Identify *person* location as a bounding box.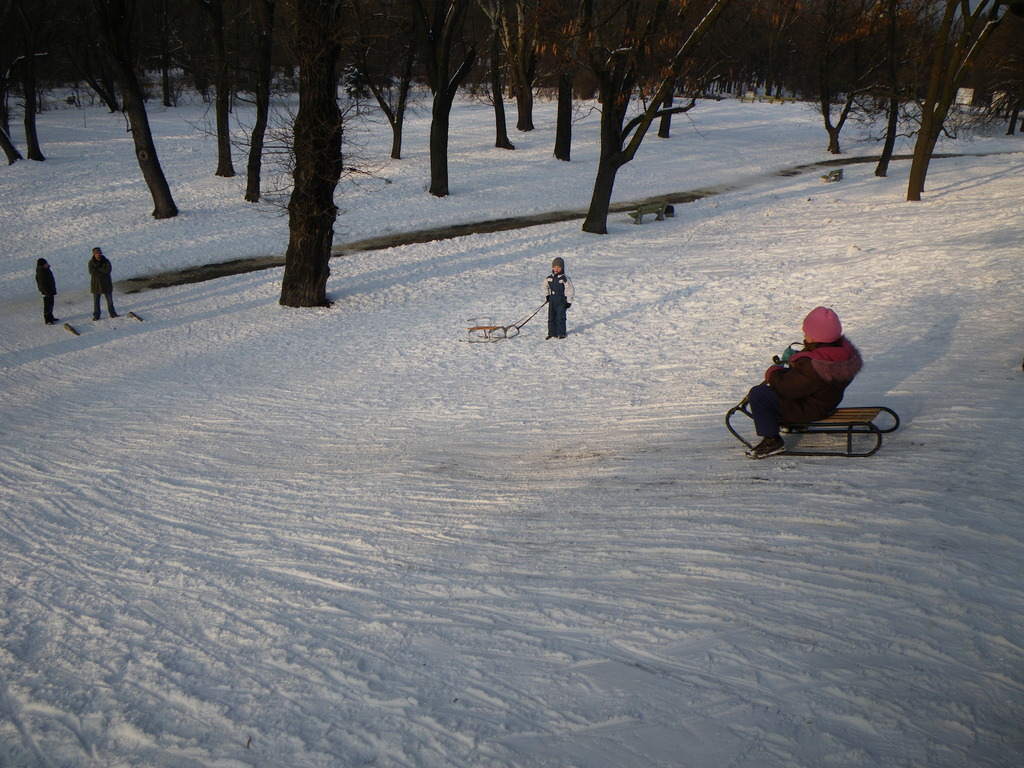
(748, 296, 888, 454).
